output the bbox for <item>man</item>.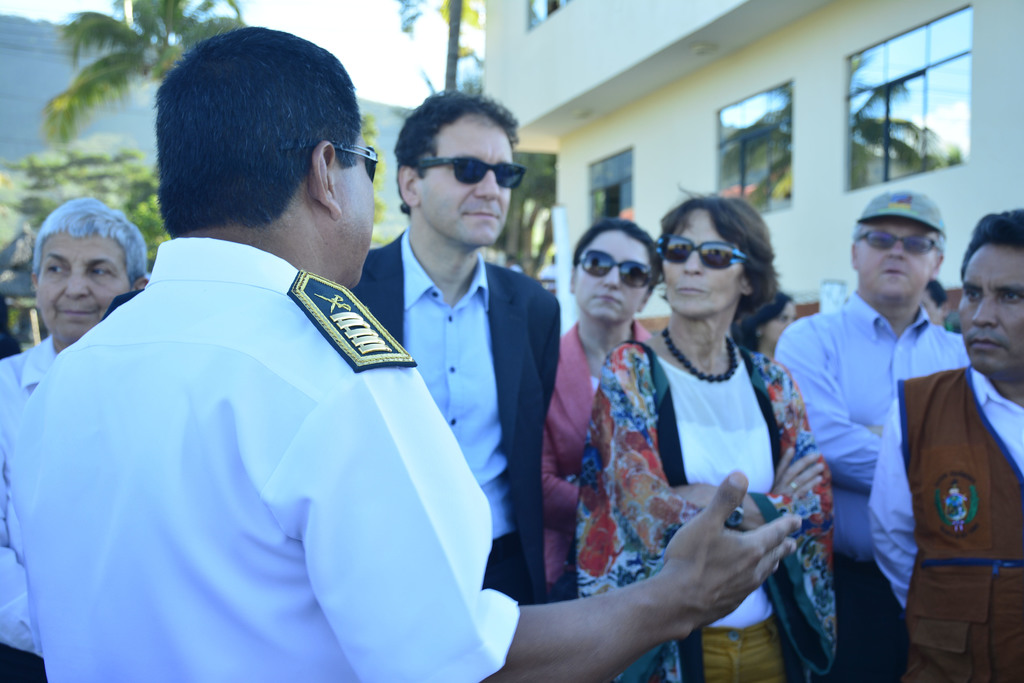
[left=0, top=26, right=797, bottom=682].
